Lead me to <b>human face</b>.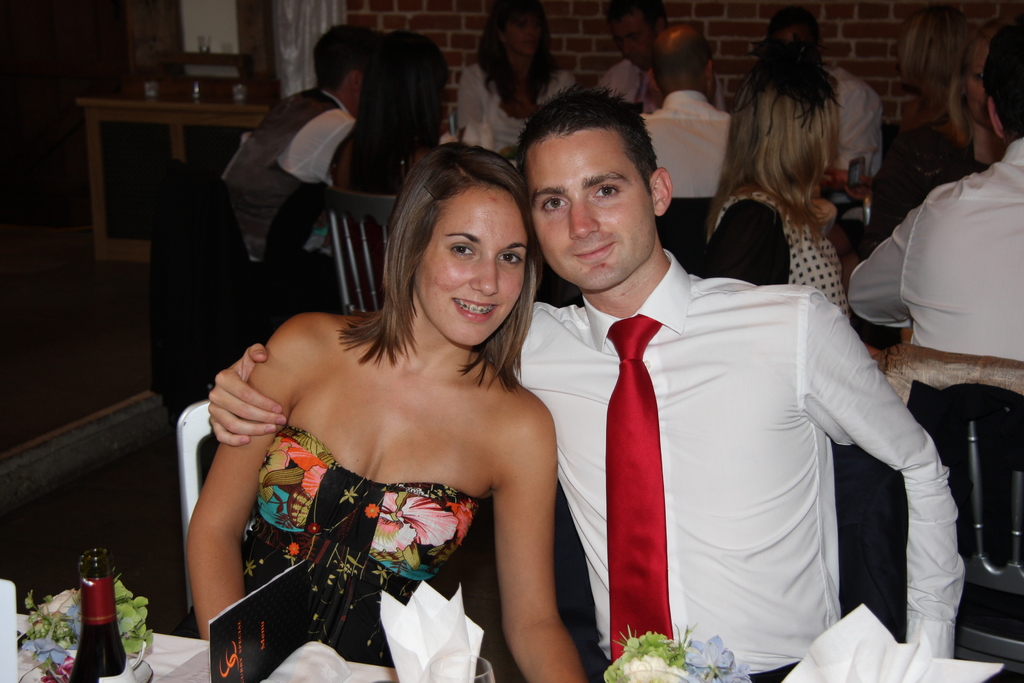
Lead to {"x1": 524, "y1": 128, "x2": 653, "y2": 290}.
